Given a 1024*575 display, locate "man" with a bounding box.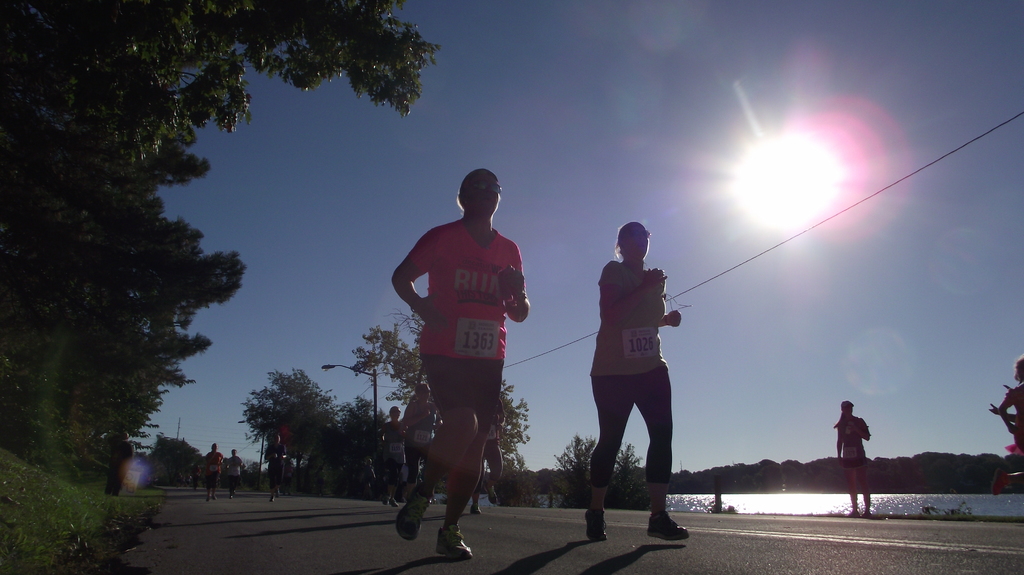
Located: region(106, 430, 133, 496).
